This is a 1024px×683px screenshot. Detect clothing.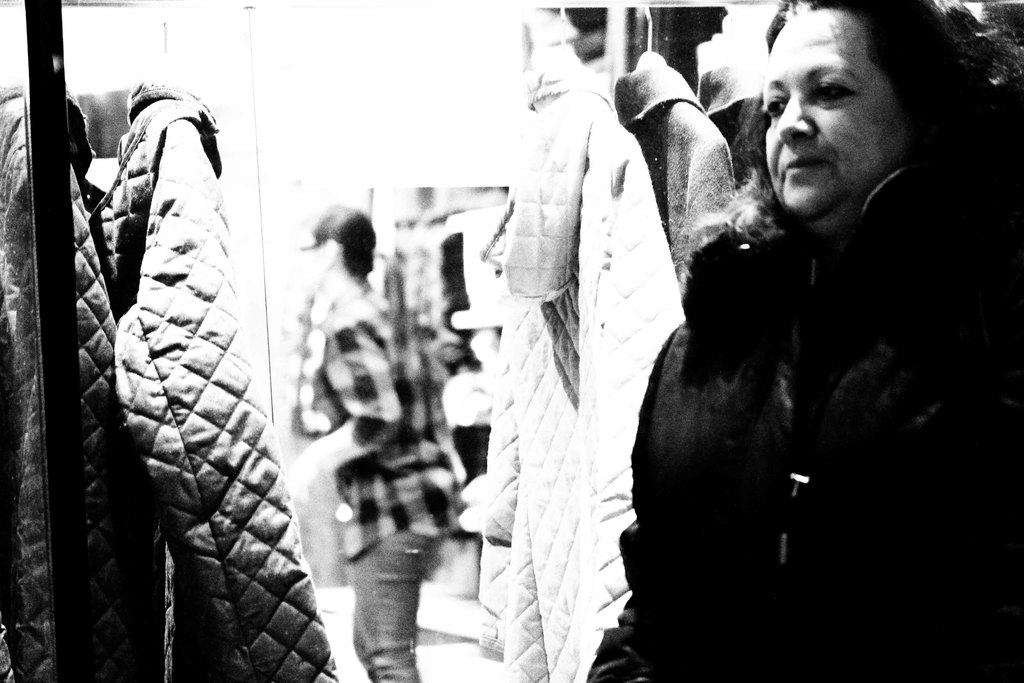
(x1=618, y1=79, x2=1000, y2=668).
